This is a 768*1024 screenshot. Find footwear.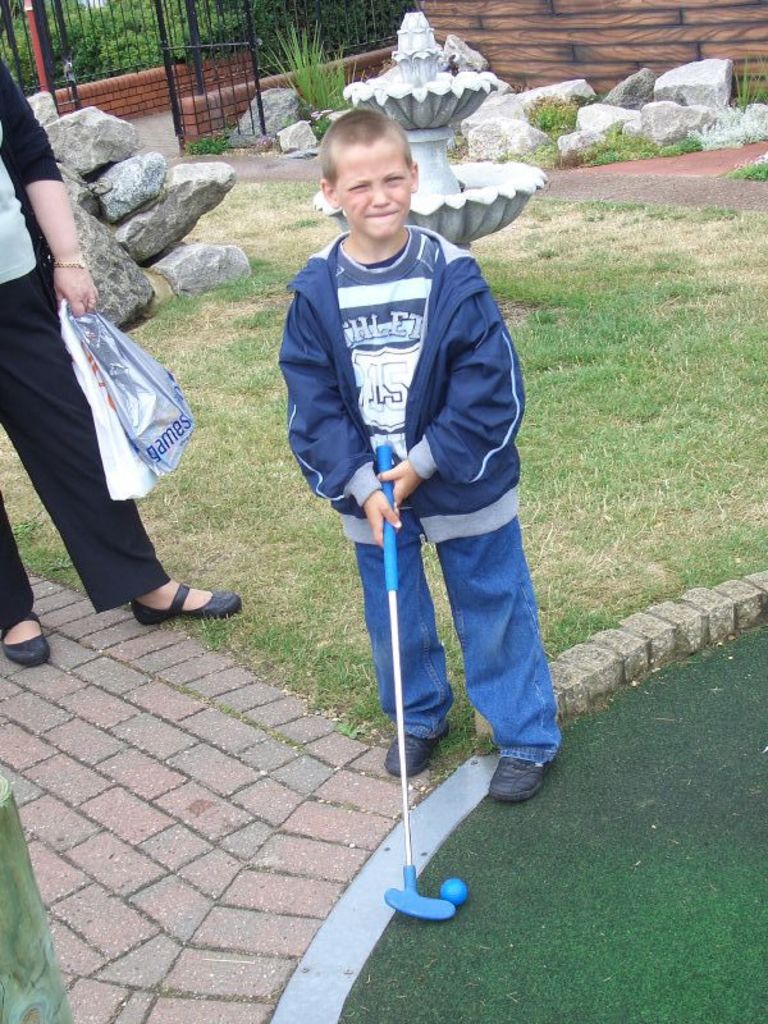
Bounding box: [x1=489, y1=758, x2=549, y2=800].
